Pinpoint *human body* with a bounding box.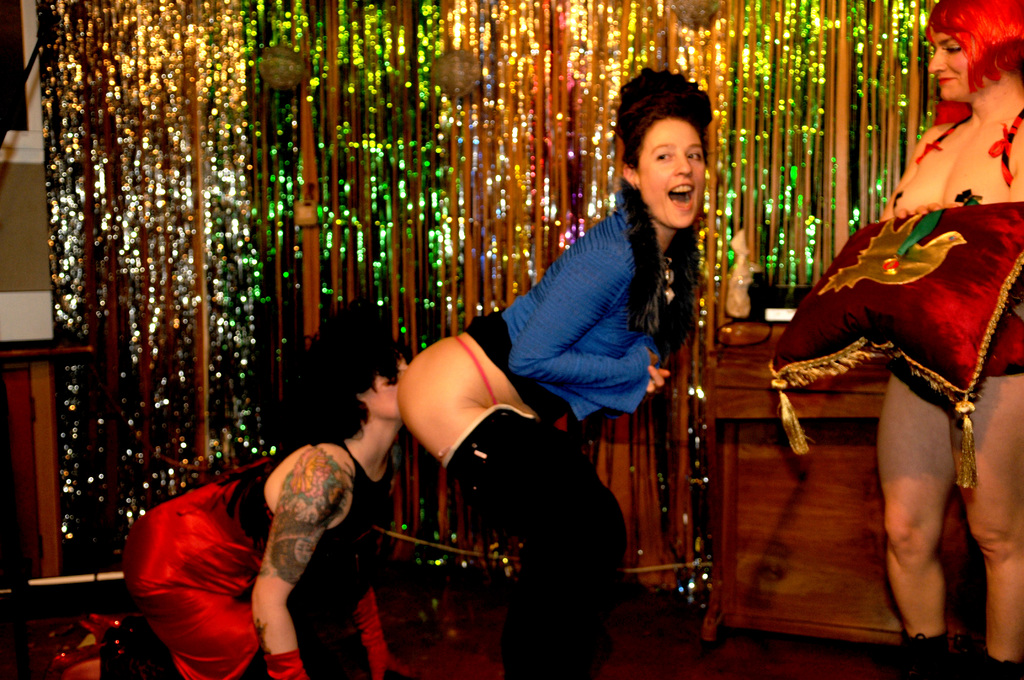
(x1=76, y1=429, x2=387, y2=679).
